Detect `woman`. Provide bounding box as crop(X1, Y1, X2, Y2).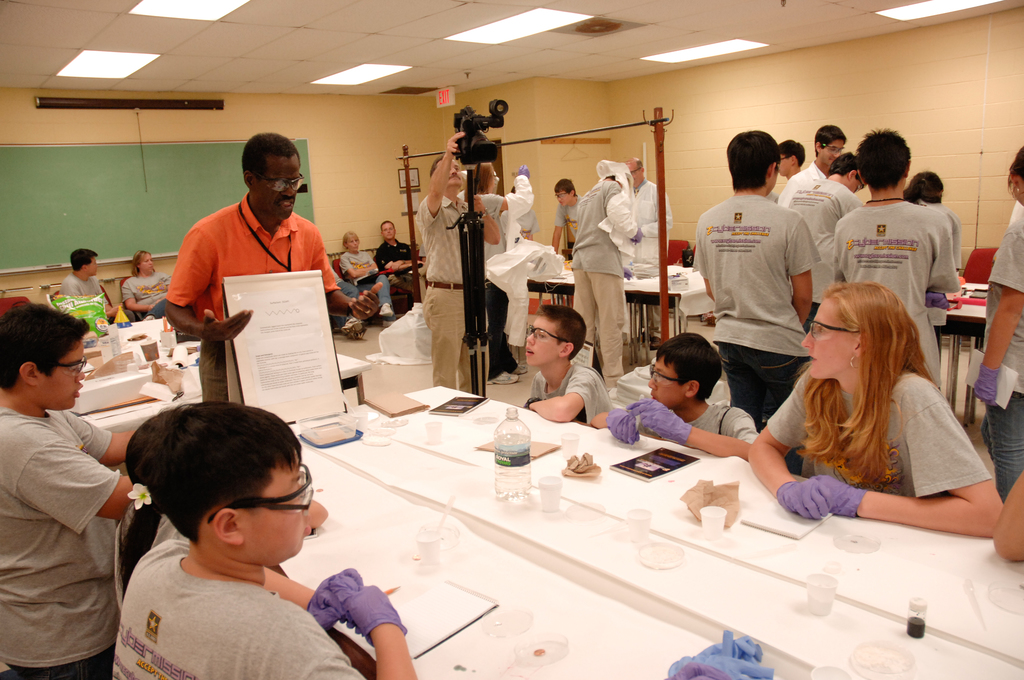
crop(738, 288, 991, 515).
